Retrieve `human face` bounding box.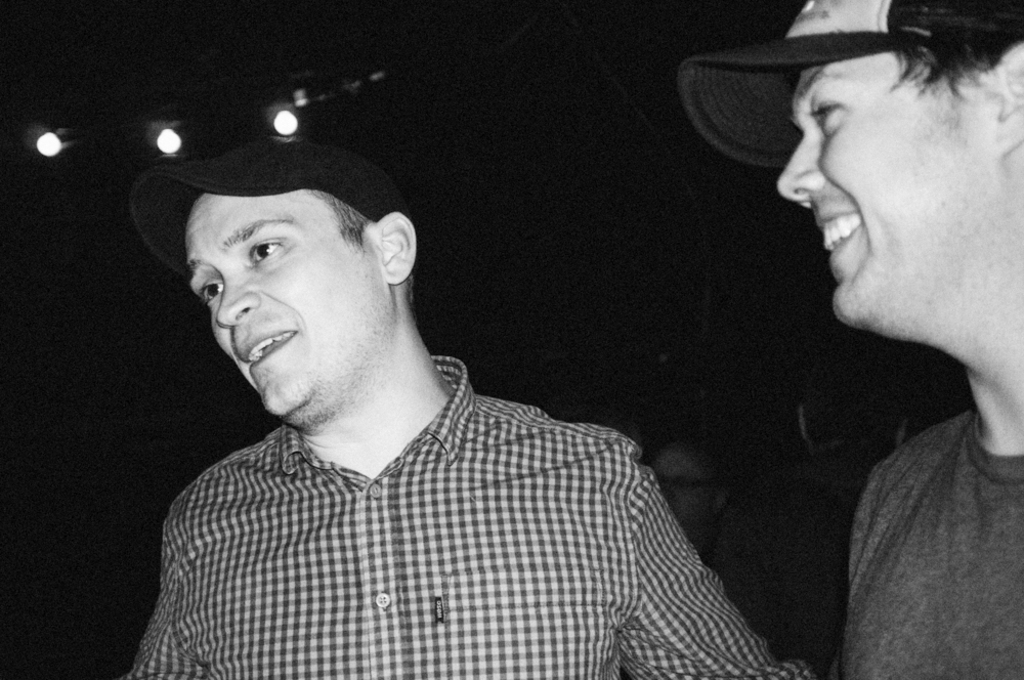
Bounding box: bbox=[190, 190, 377, 425].
